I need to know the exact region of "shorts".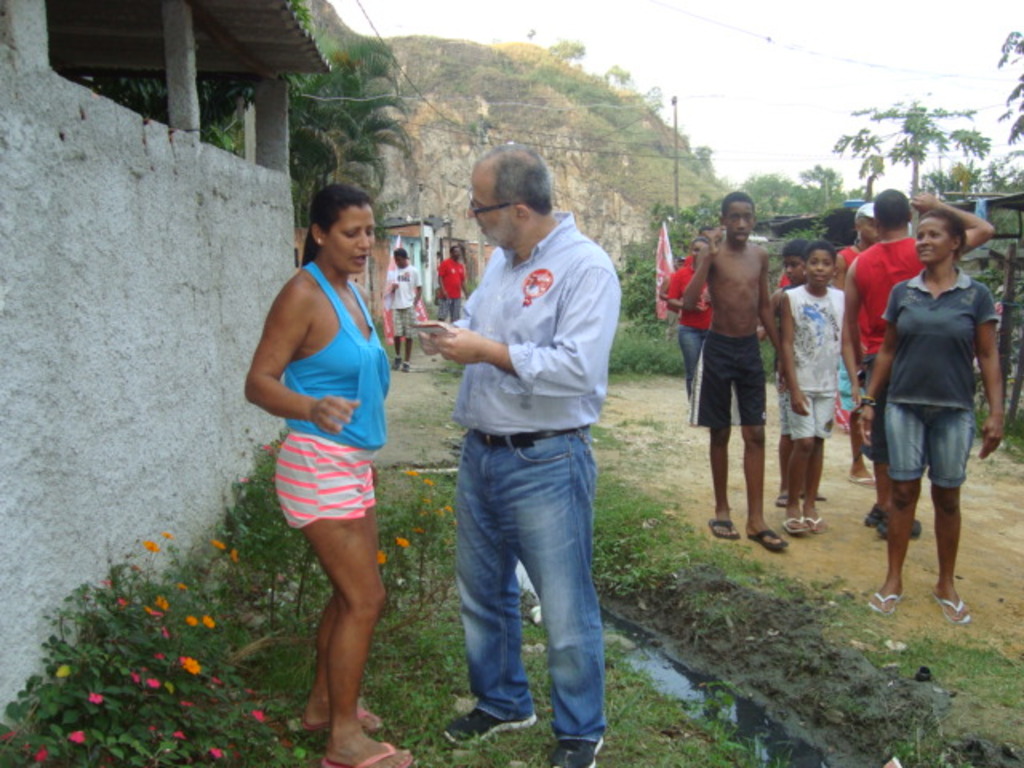
Region: left=886, top=400, right=974, bottom=490.
